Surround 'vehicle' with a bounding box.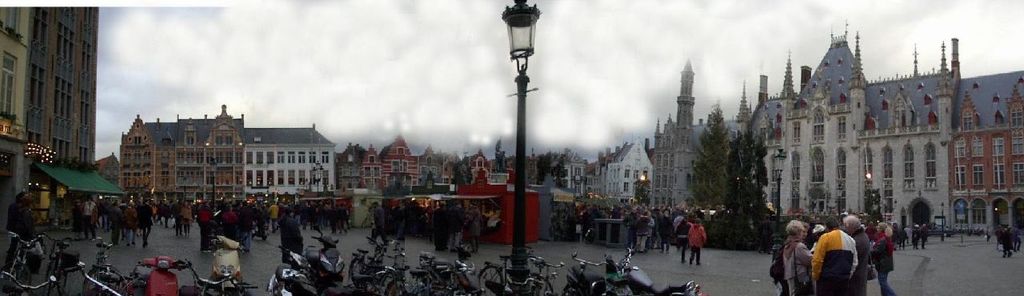
left=348, top=229, right=412, bottom=295.
